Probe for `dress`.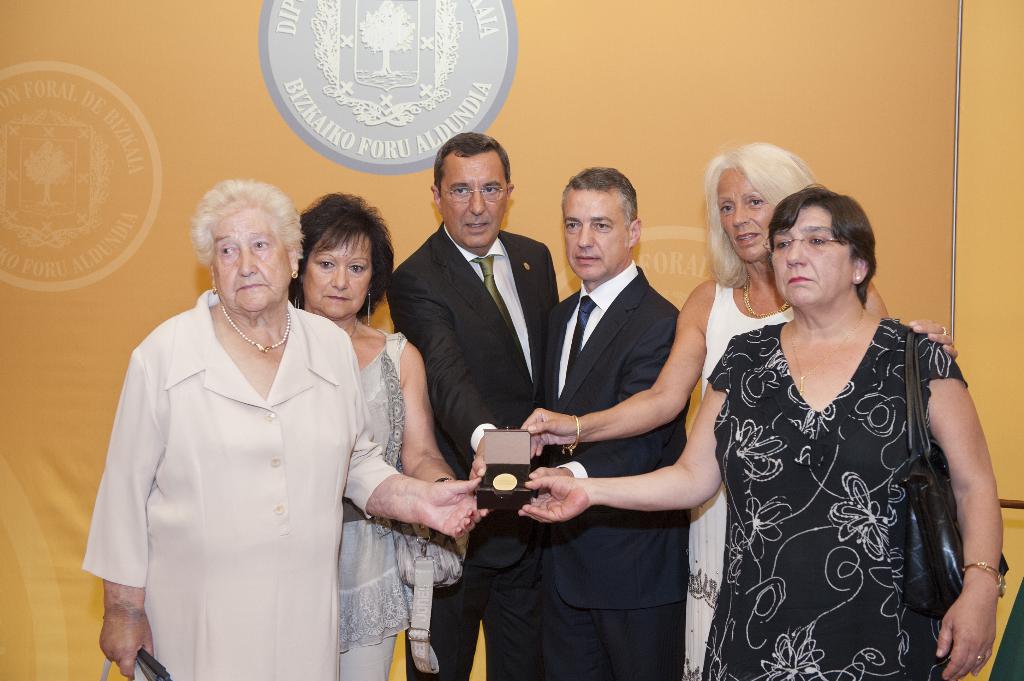
Probe result: <box>686,277,797,680</box>.
